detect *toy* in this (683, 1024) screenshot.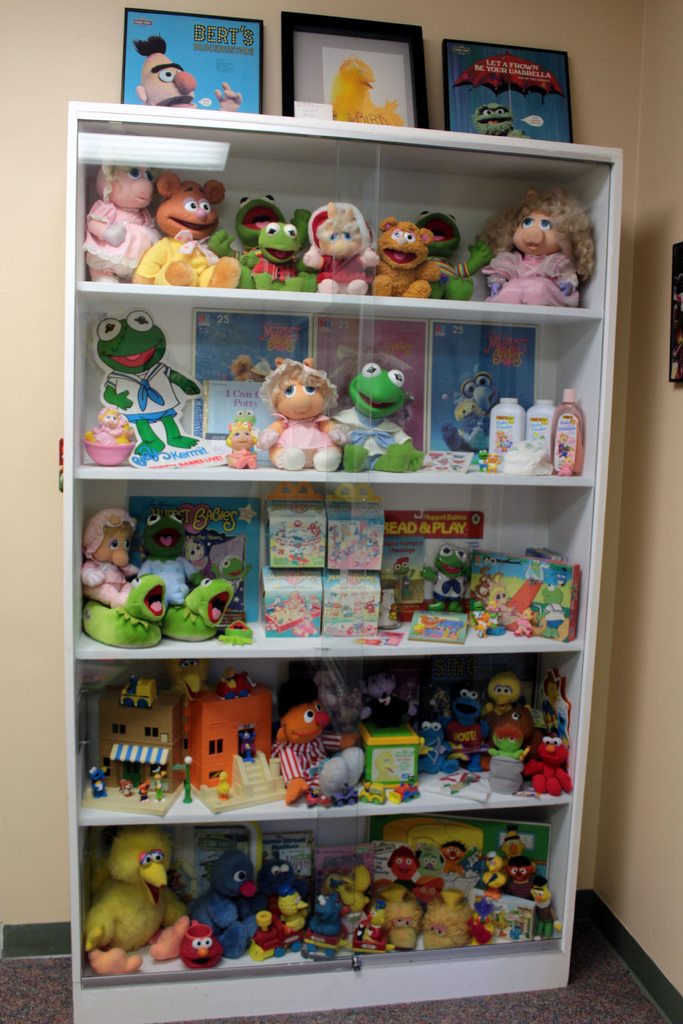
Detection: [left=402, top=876, right=482, bottom=953].
